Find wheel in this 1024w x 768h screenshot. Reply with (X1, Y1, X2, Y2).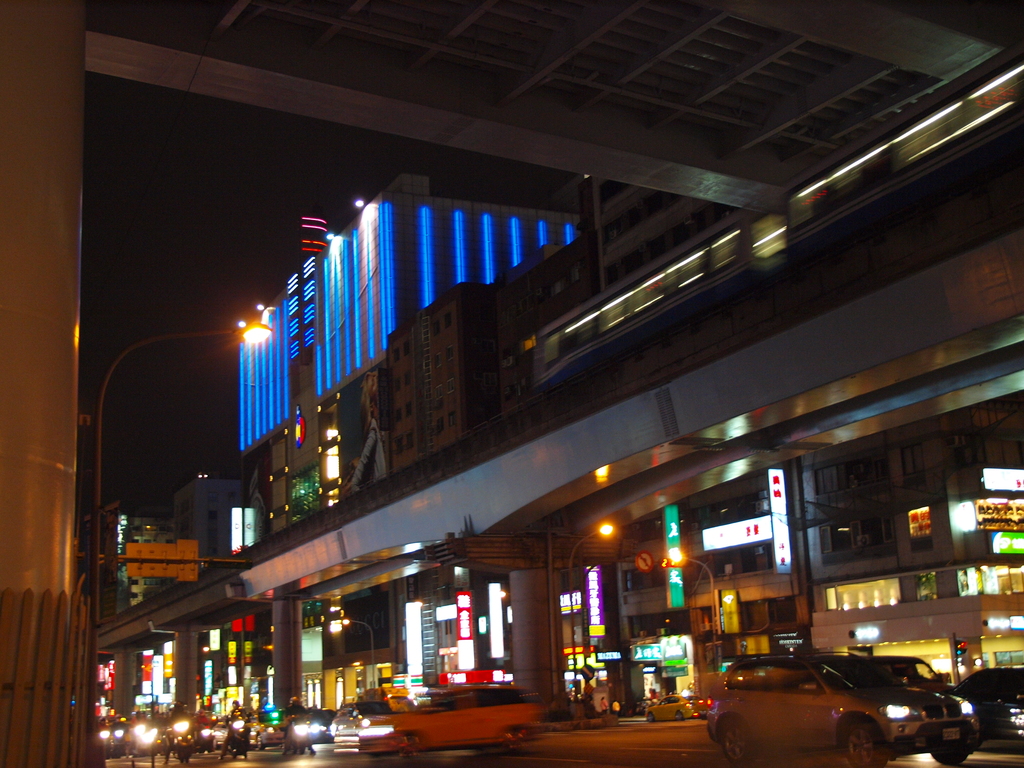
(844, 718, 892, 767).
